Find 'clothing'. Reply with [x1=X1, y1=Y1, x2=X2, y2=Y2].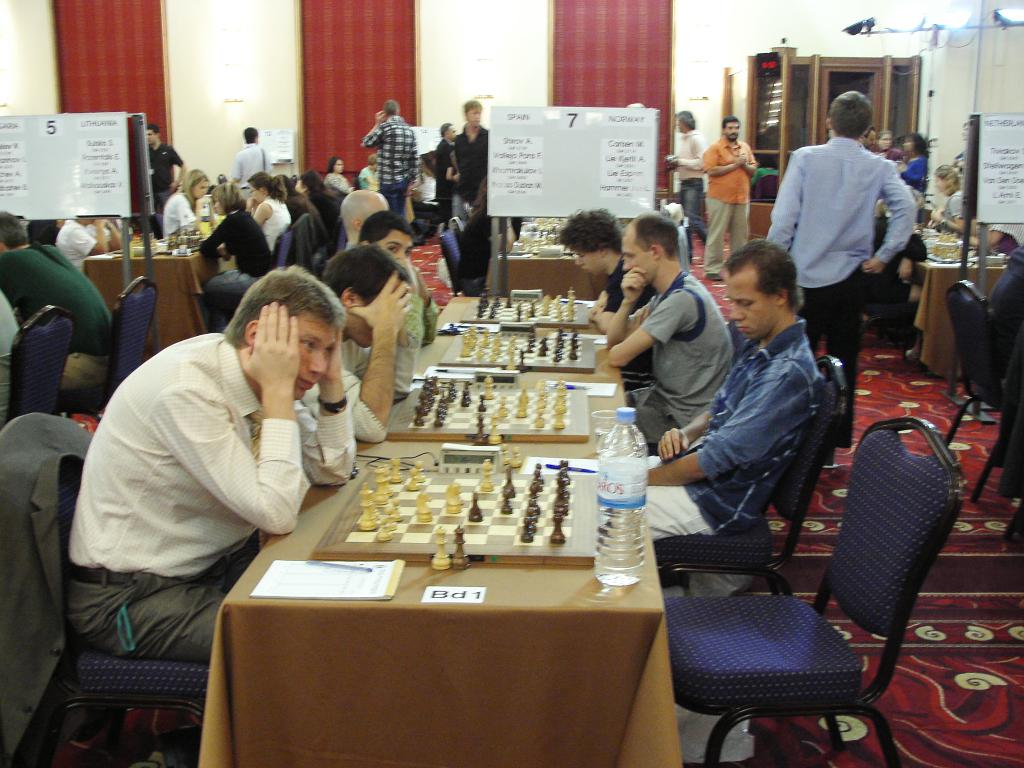
[x1=703, y1=135, x2=753, y2=276].
